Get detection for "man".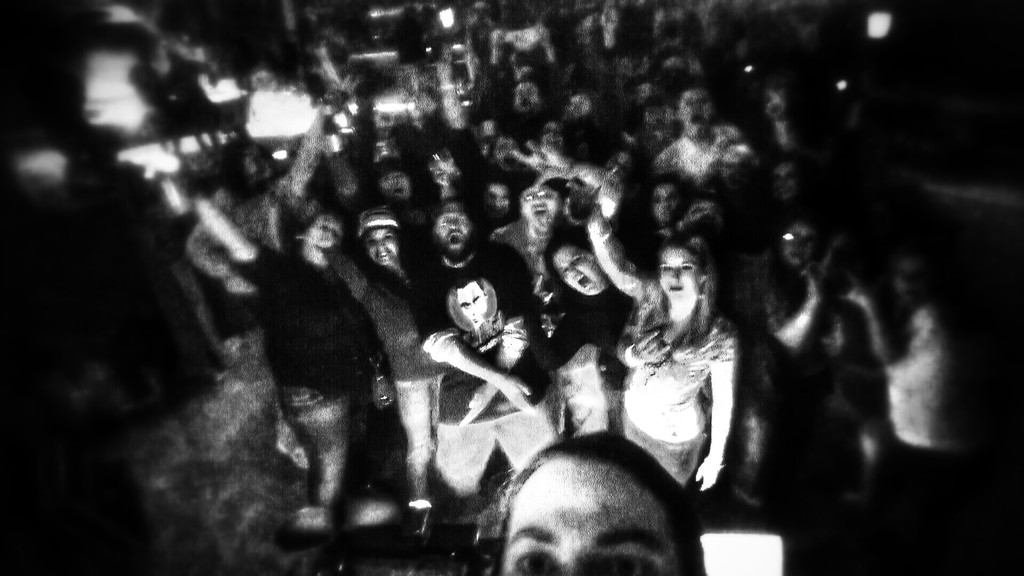
Detection: 487,131,626,300.
